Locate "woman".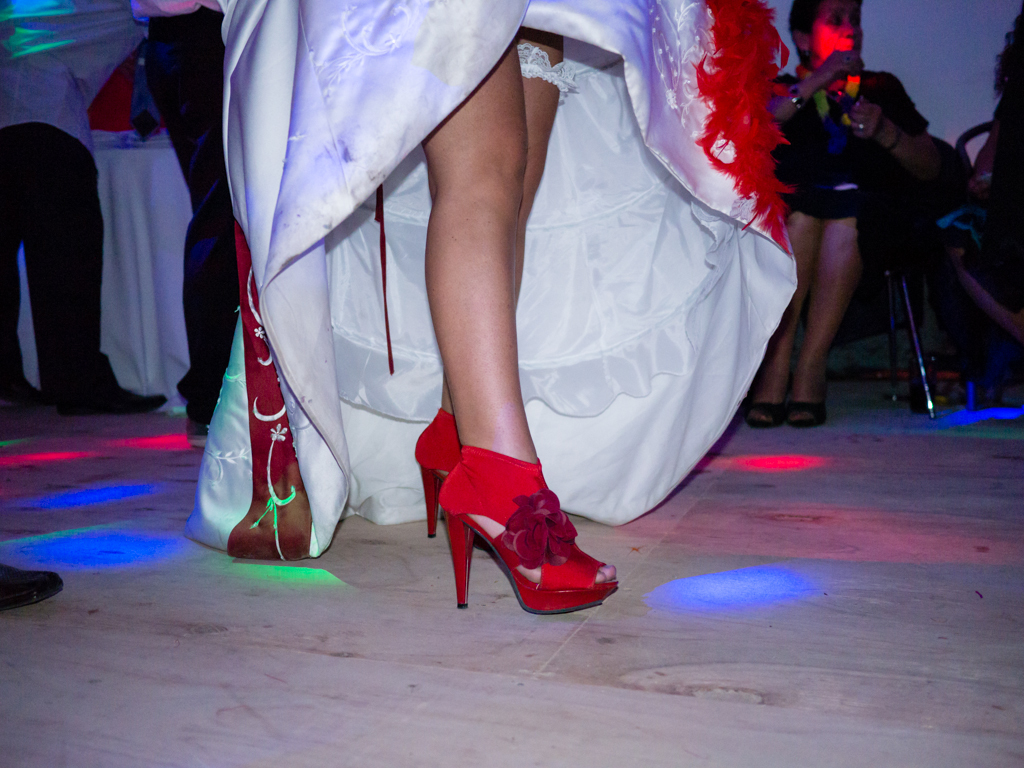
Bounding box: box=[236, 0, 747, 574].
